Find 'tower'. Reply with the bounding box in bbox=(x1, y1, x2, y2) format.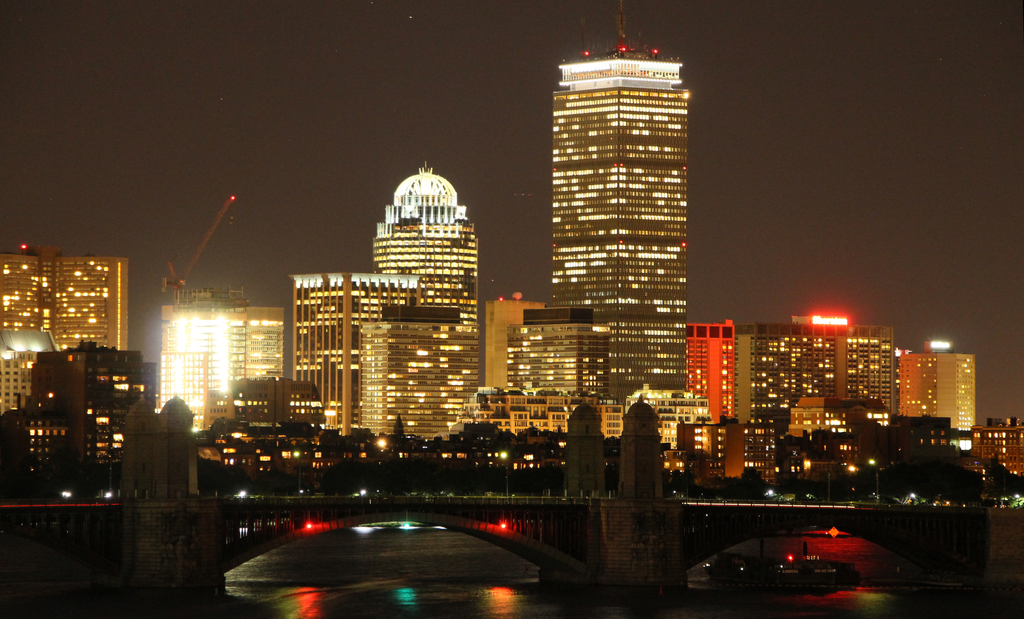
bbox=(716, 310, 916, 455).
